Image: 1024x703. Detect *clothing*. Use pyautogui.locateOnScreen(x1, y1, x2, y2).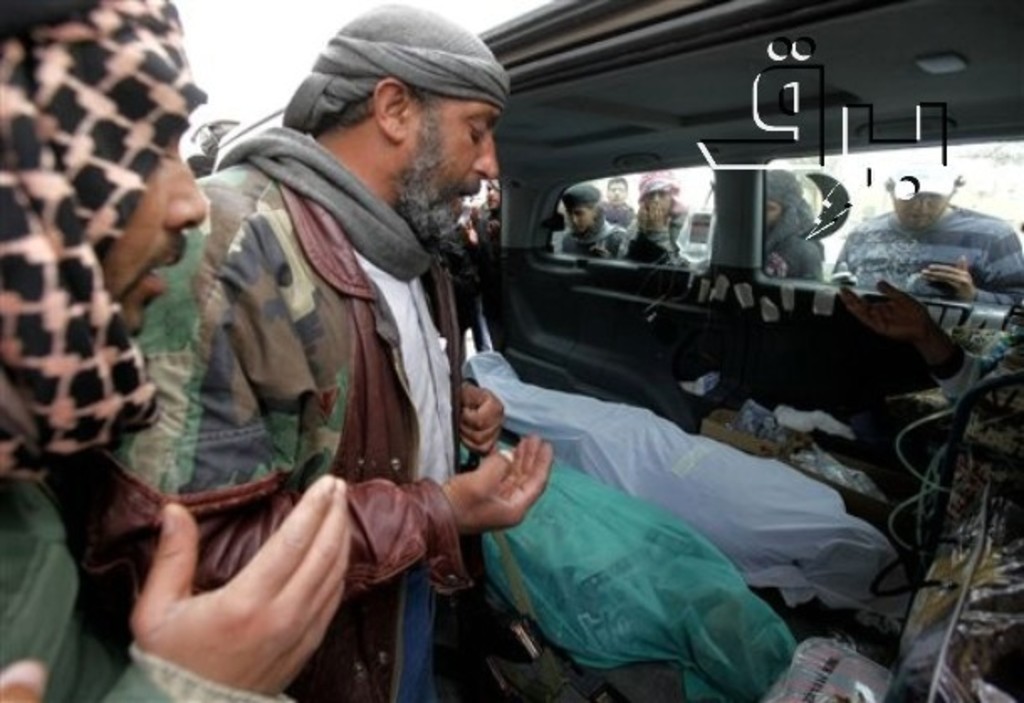
pyautogui.locateOnScreen(603, 196, 636, 230).
